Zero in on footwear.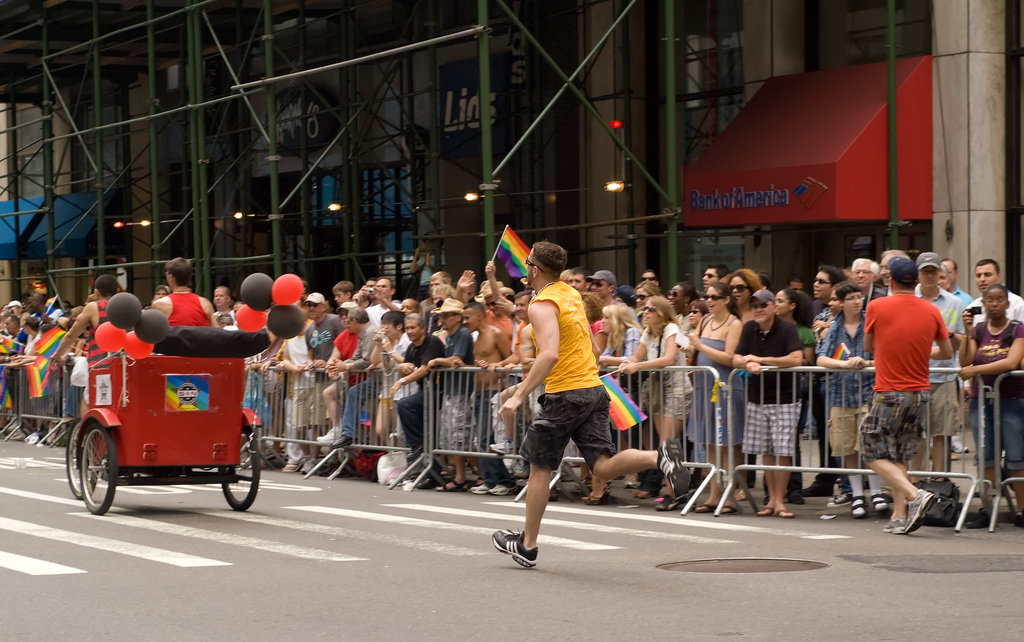
Zeroed in: <region>1013, 510, 1023, 527</region>.
